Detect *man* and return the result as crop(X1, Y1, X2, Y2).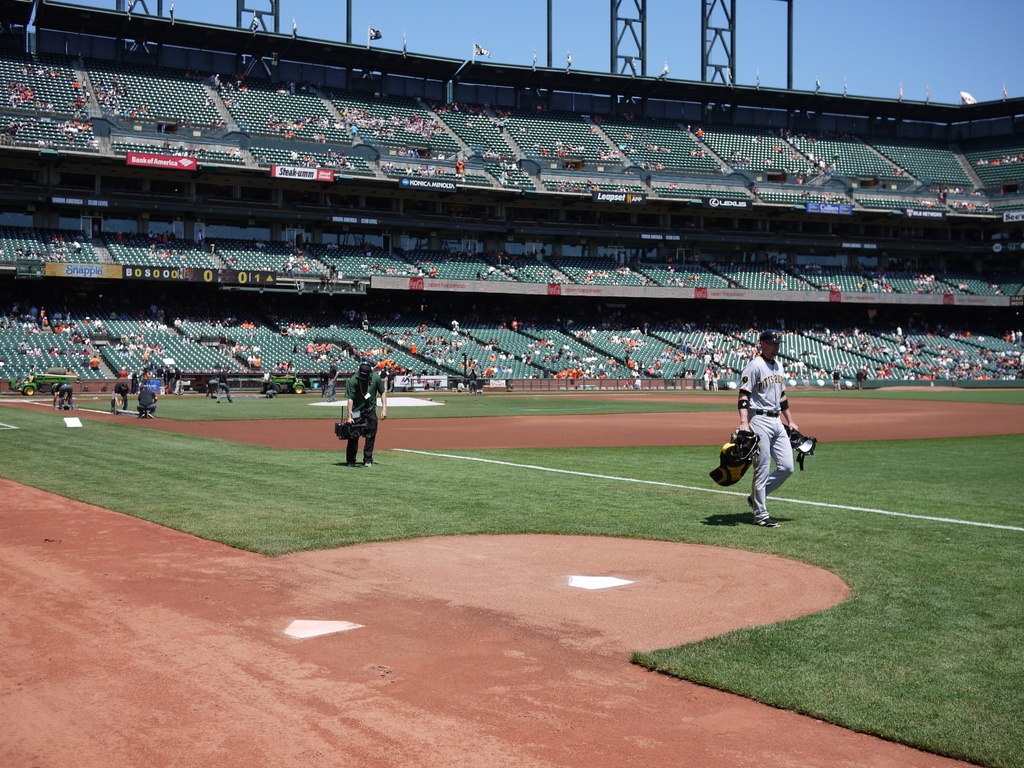
crop(541, 365, 552, 380).
